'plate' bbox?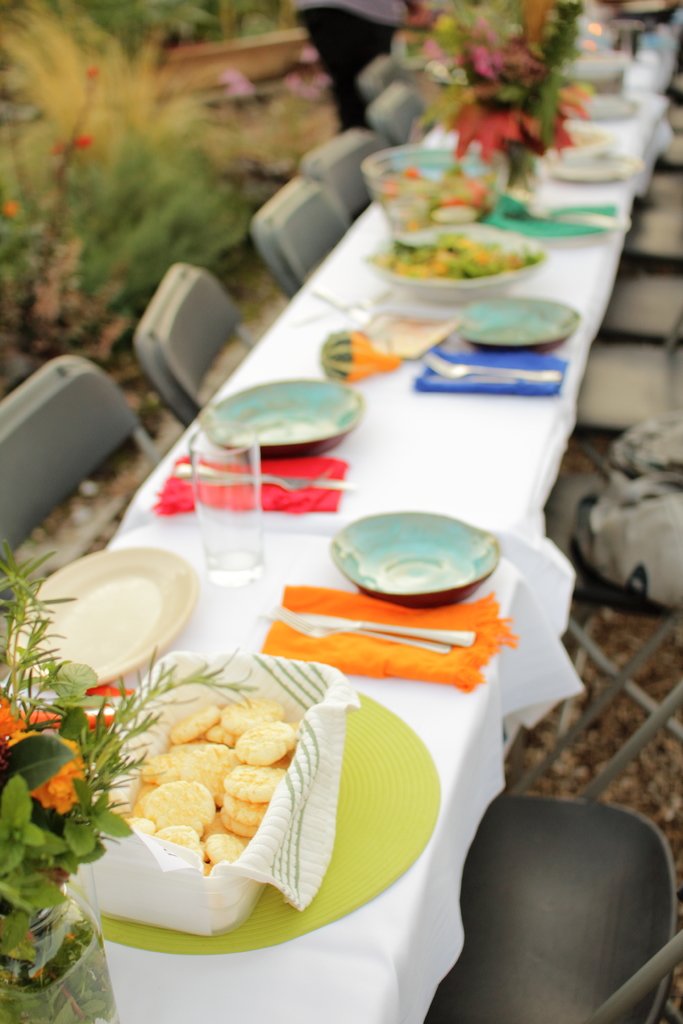
region(457, 295, 581, 356)
